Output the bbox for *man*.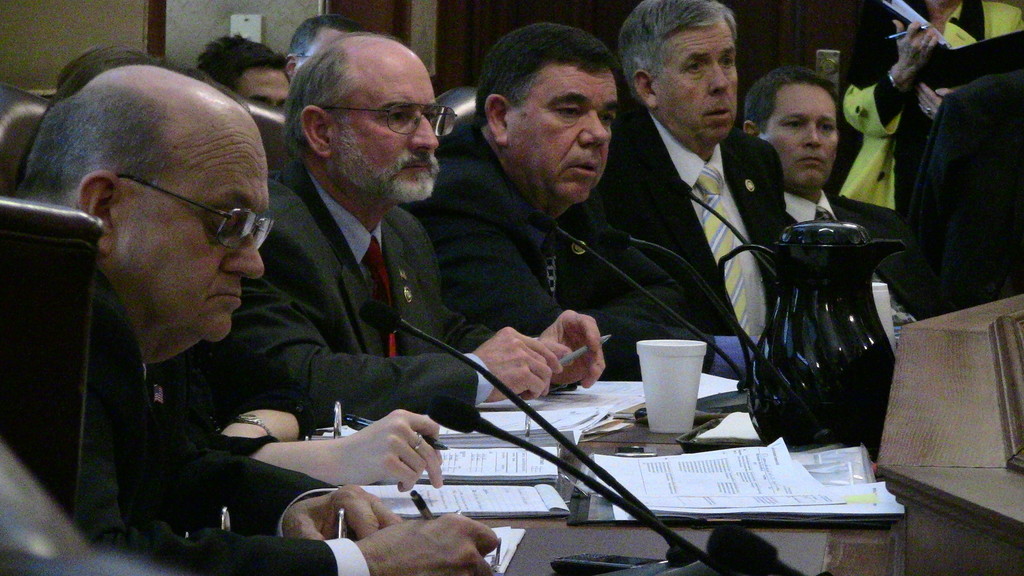
box(902, 66, 1023, 303).
